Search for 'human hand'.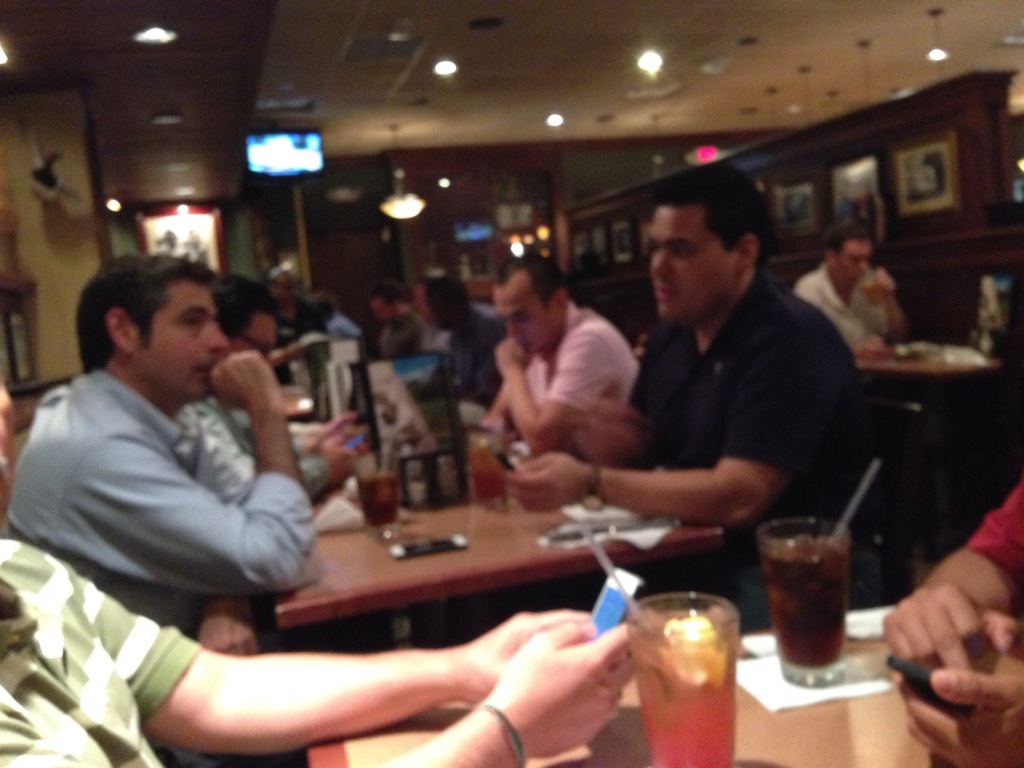
Found at <box>456,612,595,705</box>.
